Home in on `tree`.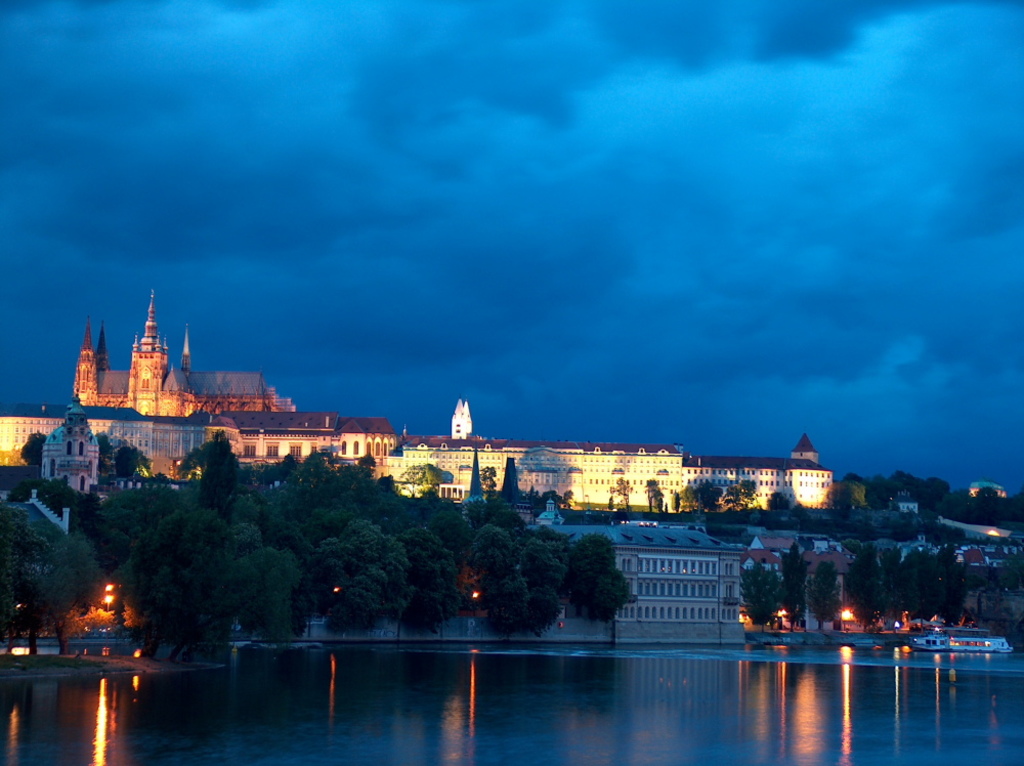
Homed in at bbox=[0, 468, 99, 624].
